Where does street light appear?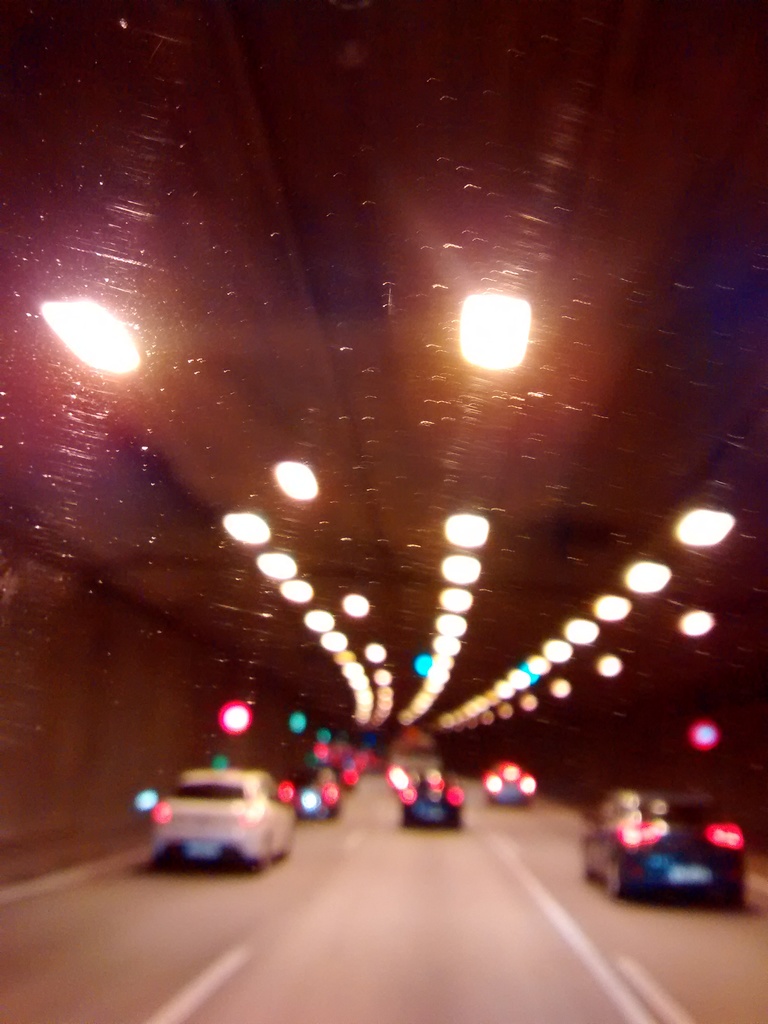
Appears at bbox=[444, 259, 547, 407].
